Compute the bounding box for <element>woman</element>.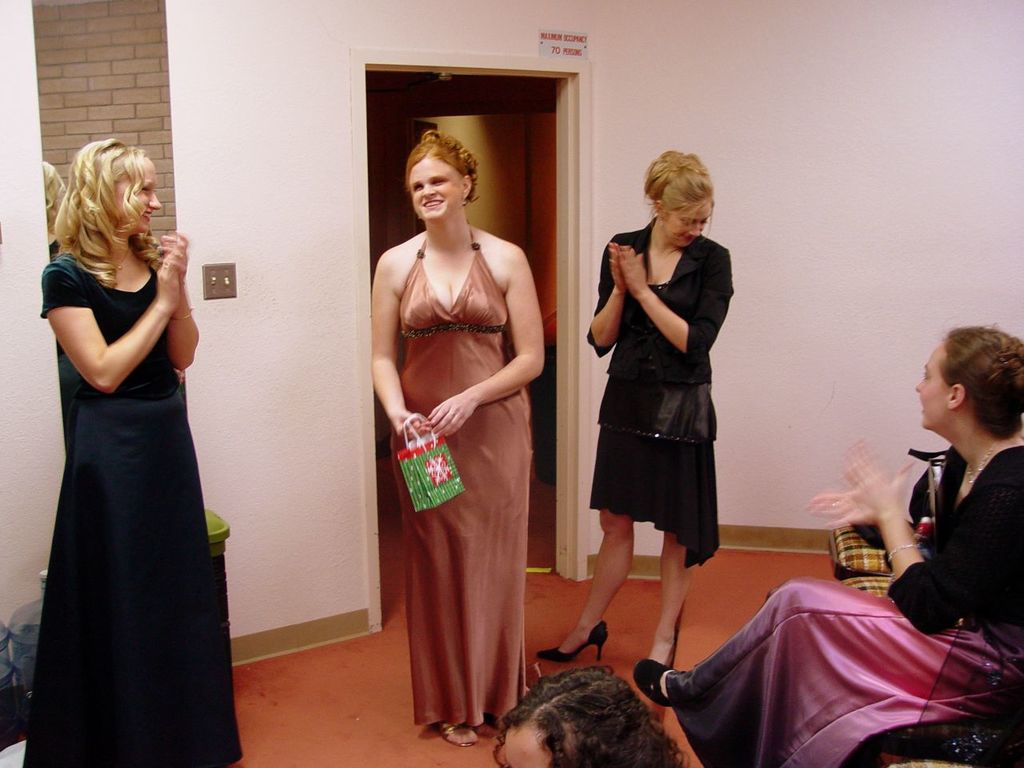
{"x1": 531, "y1": 147, "x2": 738, "y2": 673}.
